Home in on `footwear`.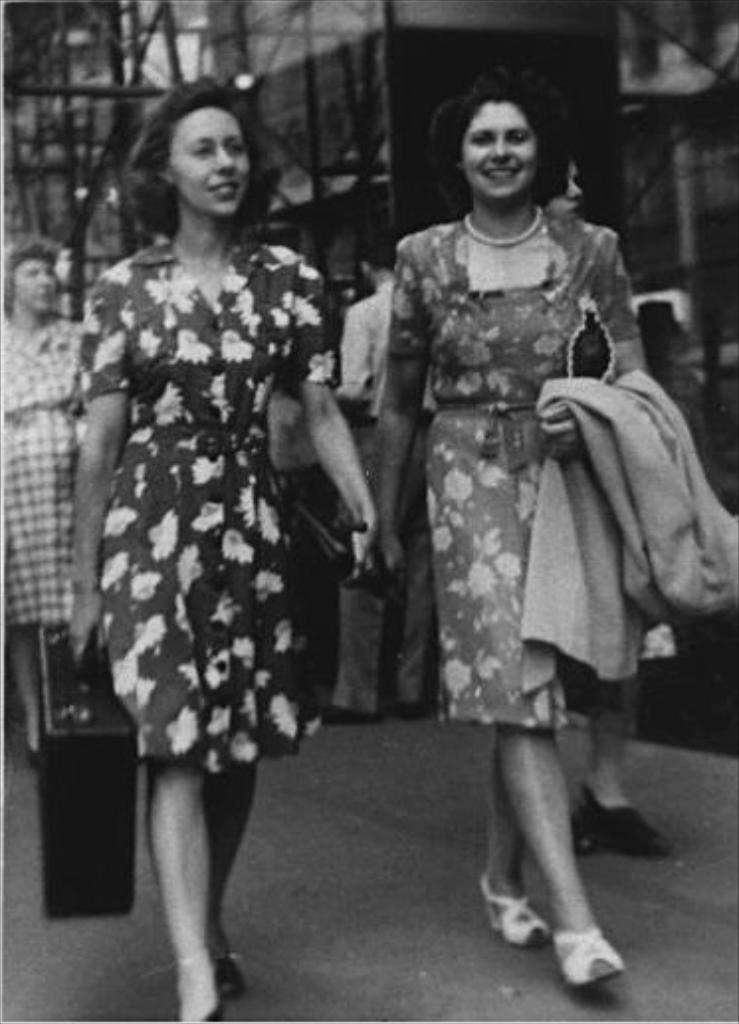
Homed in at box=[567, 798, 590, 860].
